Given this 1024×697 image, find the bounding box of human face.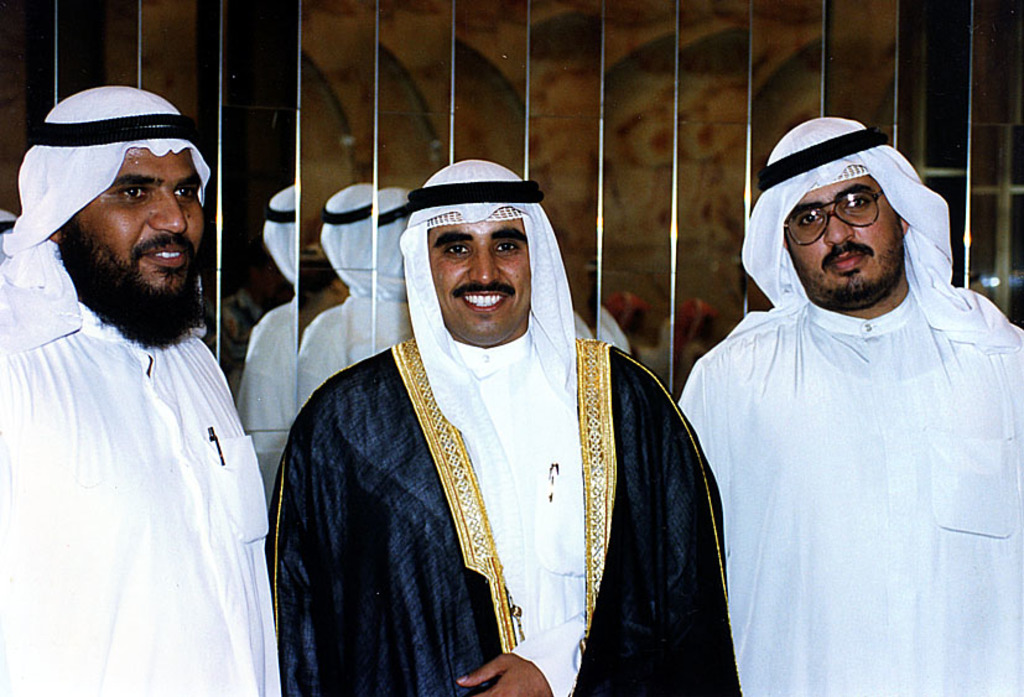
<region>78, 146, 206, 293</region>.
